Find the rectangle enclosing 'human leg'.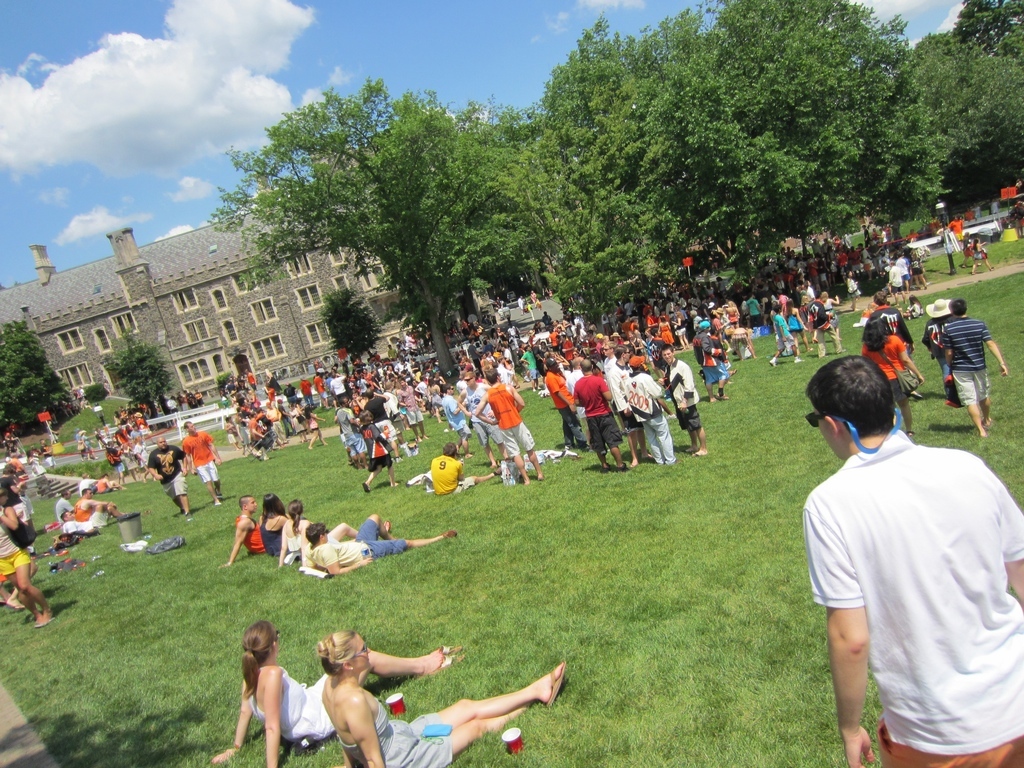
(left=503, top=430, right=530, bottom=485).
